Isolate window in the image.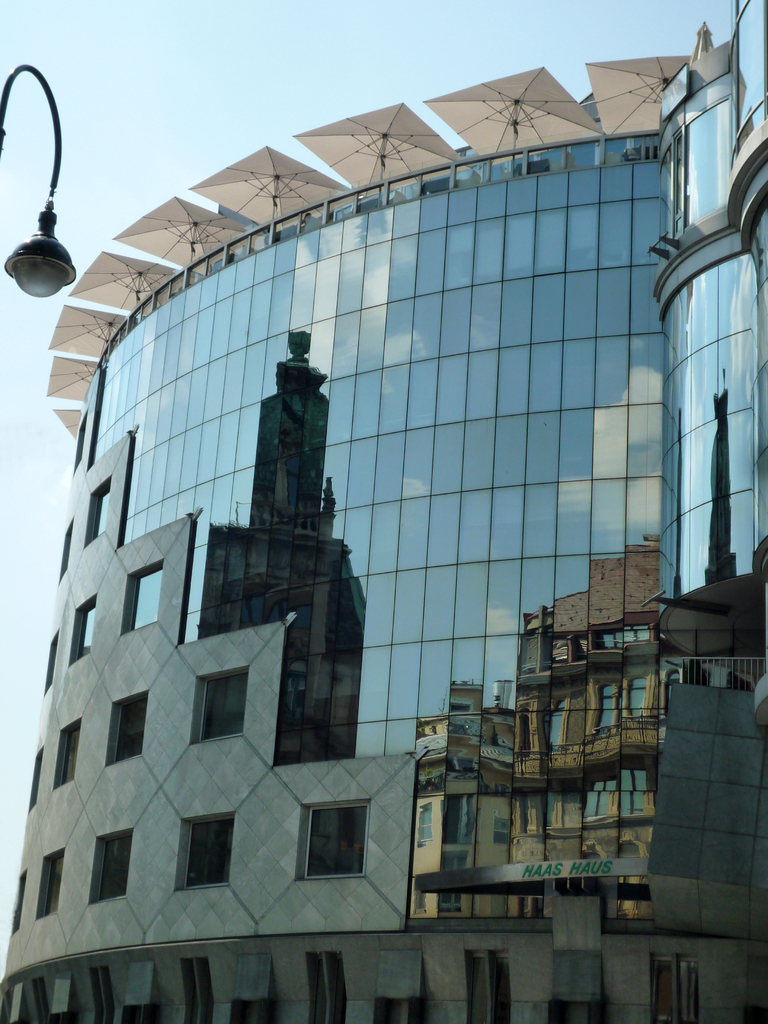
Isolated region: l=33, t=854, r=65, b=917.
